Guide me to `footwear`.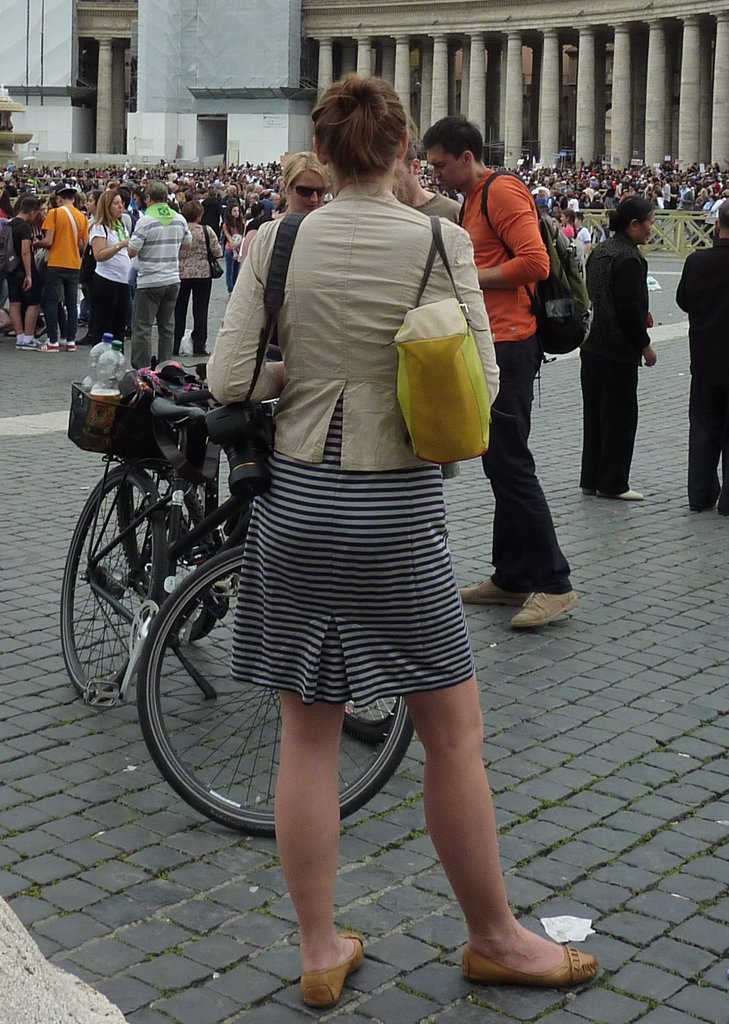
Guidance: bbox=[67, 343, 76, 351].
